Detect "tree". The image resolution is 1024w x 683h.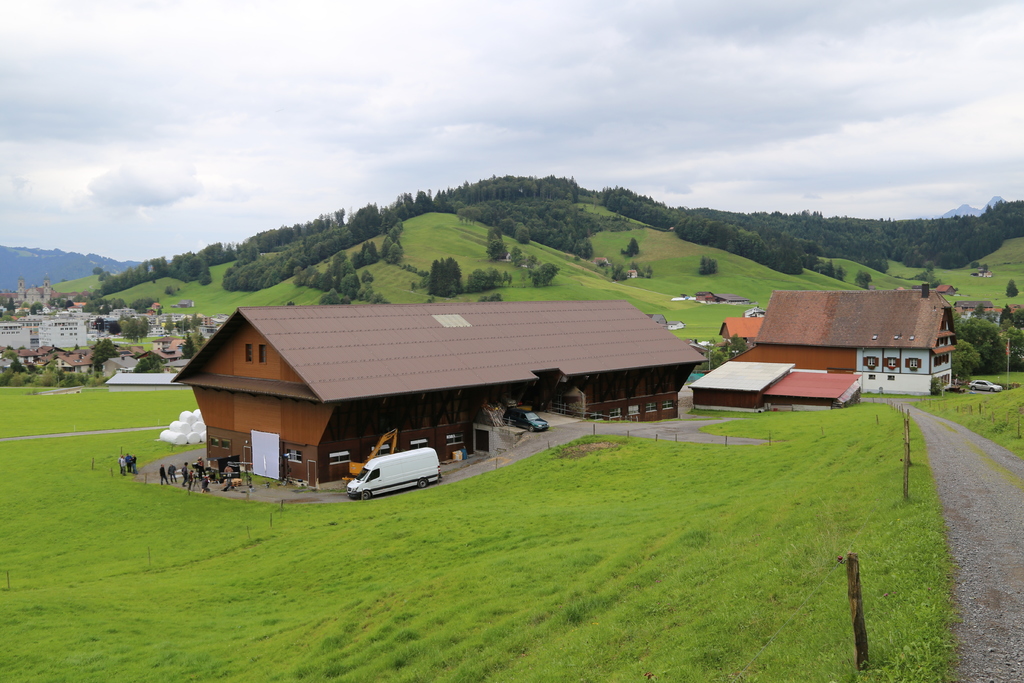
<bbox>982, 262, 991, 272</bbox>.
